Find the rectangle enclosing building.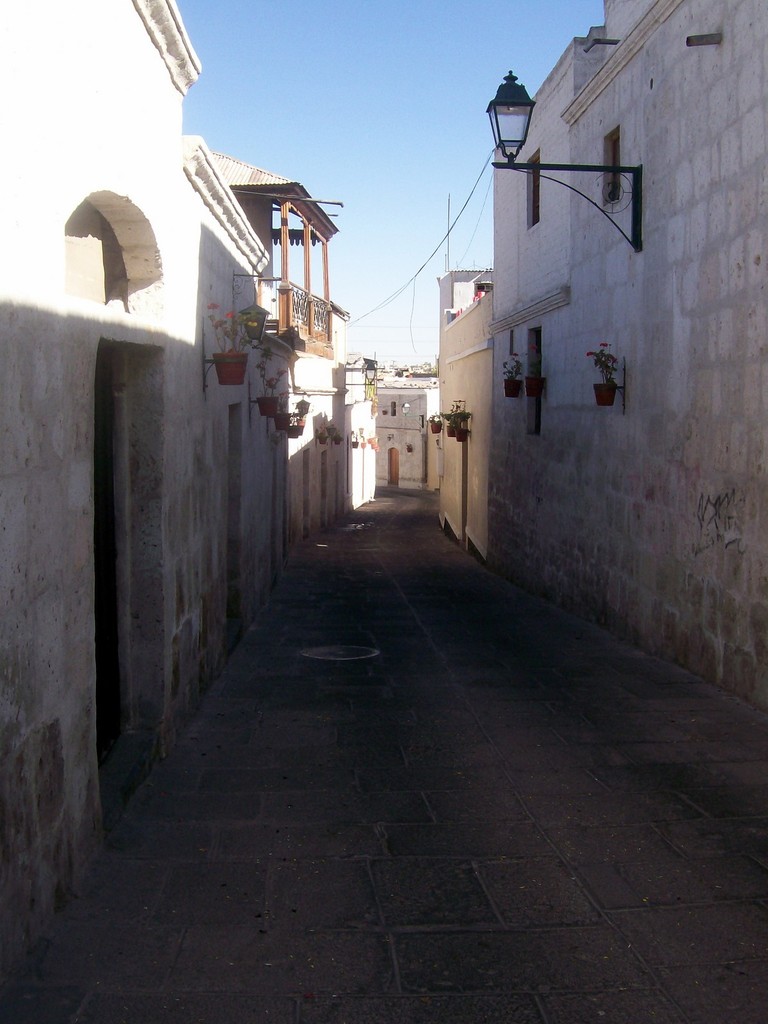
(374, 364, 442, 491).
